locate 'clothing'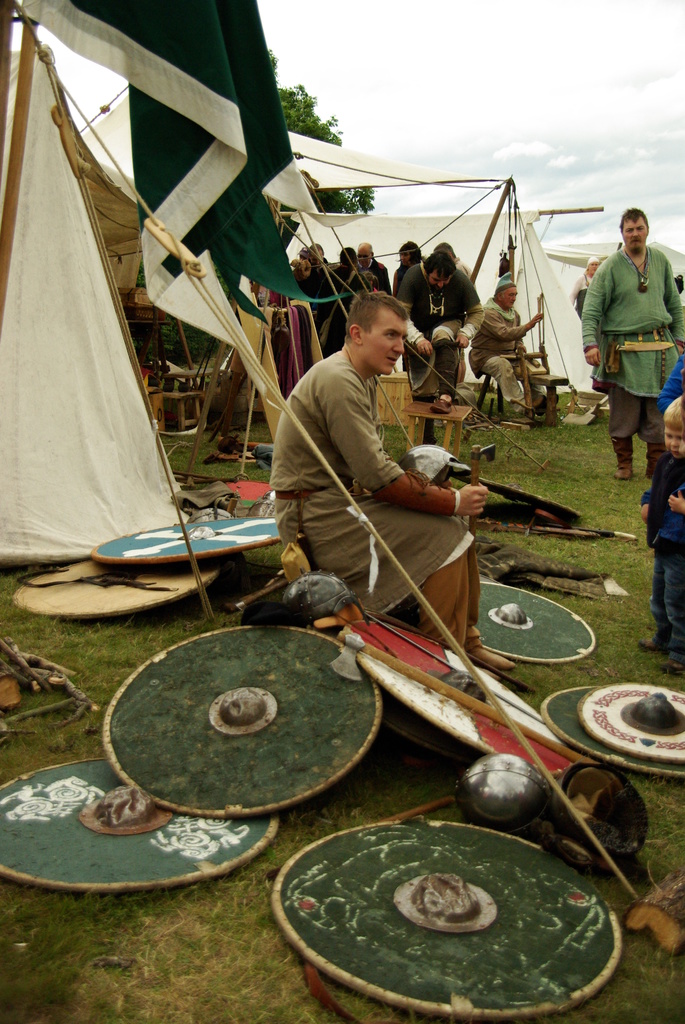
x1=271 y1=346 x2=480 y2=650
